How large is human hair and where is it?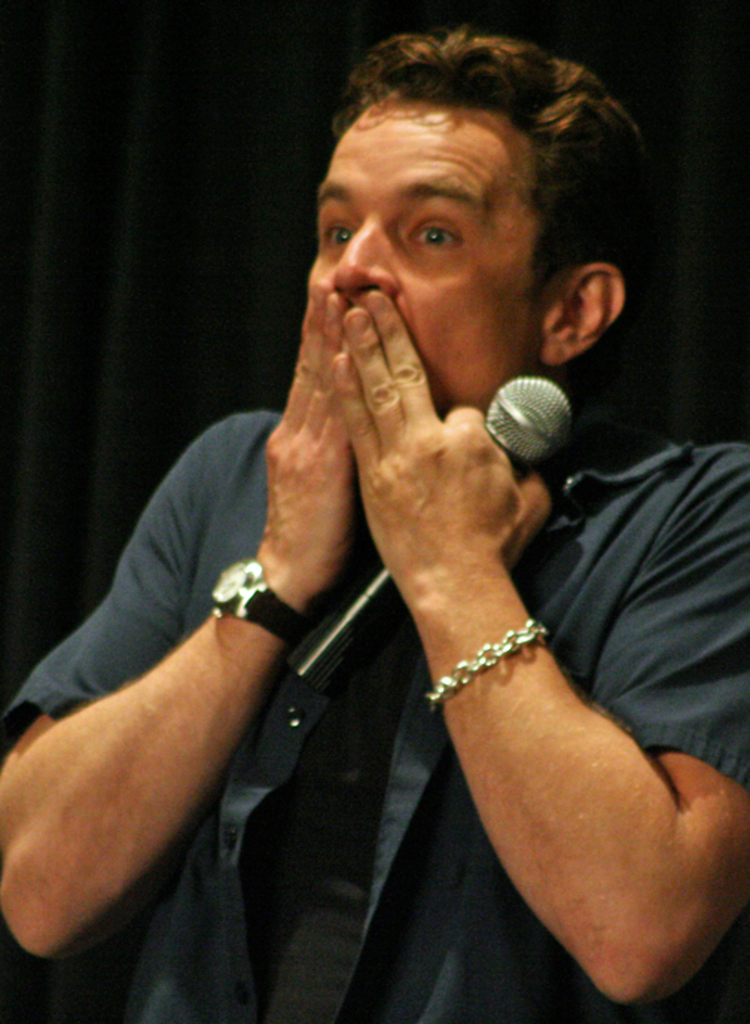
Bounding box: (313,45,628,268).
